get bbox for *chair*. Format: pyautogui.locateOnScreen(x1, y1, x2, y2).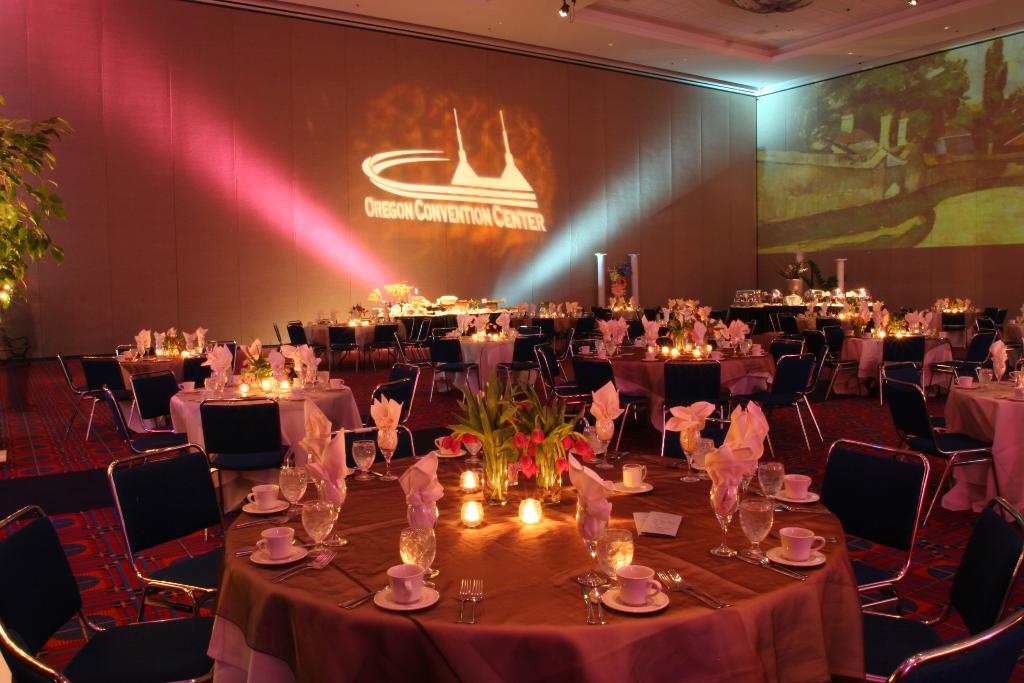
pyautogui.locateOnScreen(578, 352, 641, 447).
